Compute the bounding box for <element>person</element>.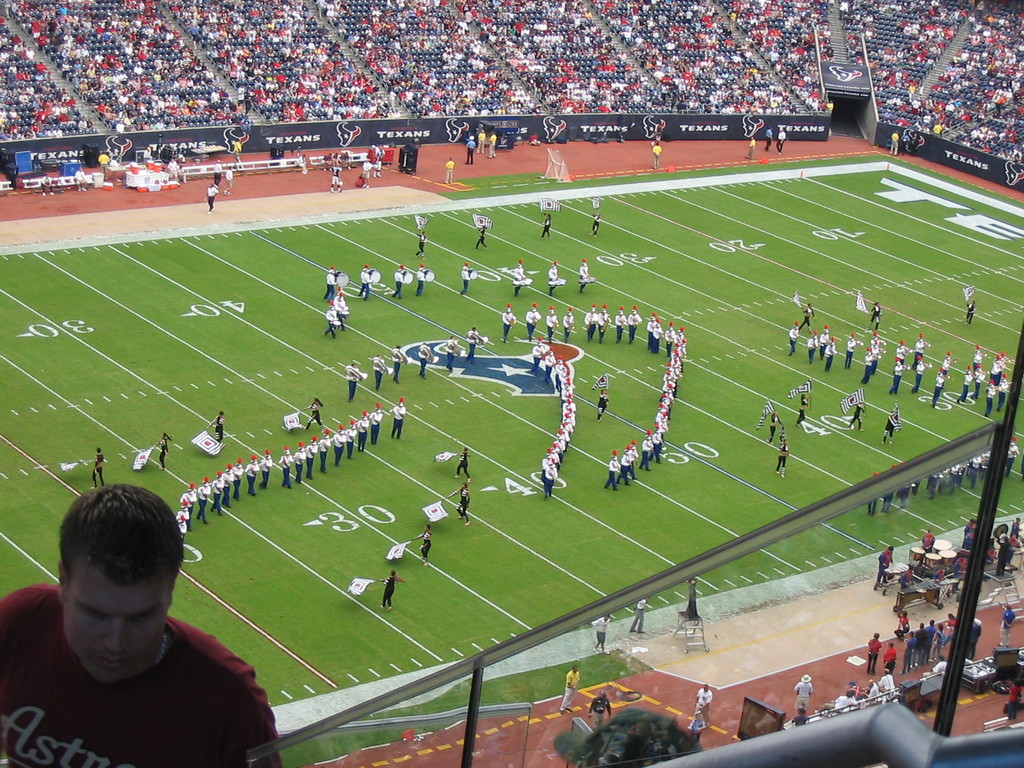
[left=1000, top=605, right=1016, bottom=647].
